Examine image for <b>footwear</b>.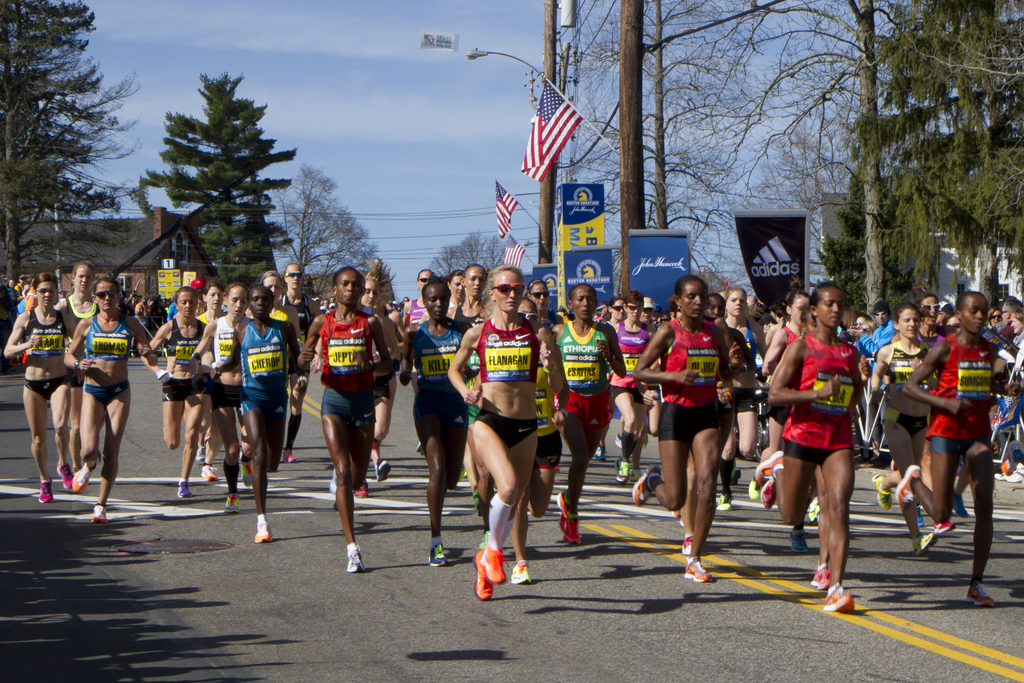
Examination result: left=346, top=545, right=366, bottom=575.
